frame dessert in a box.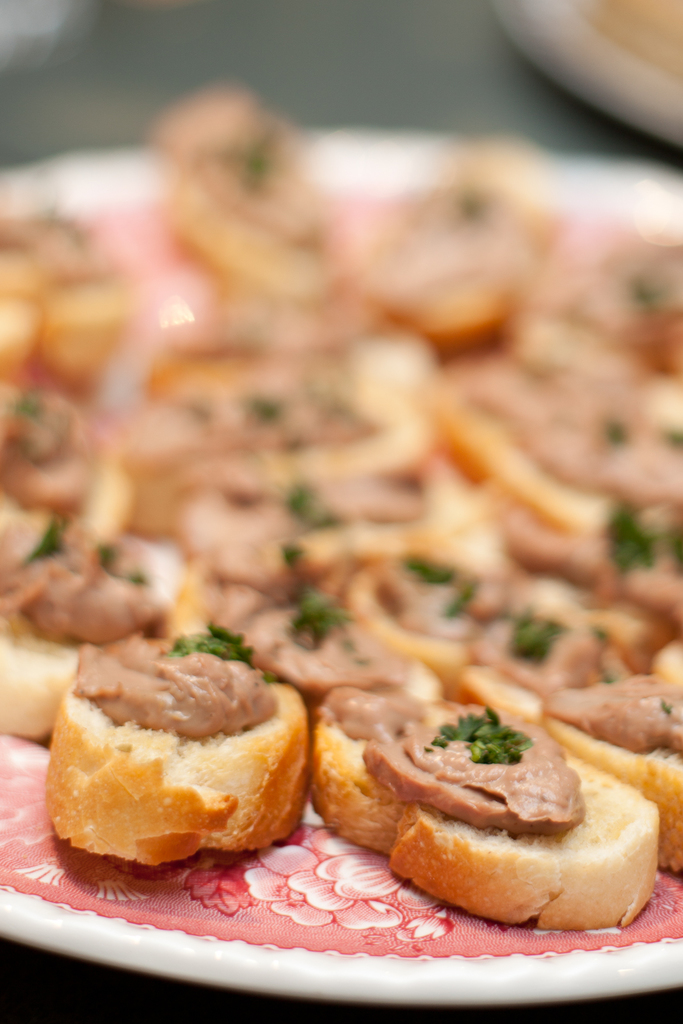
pyautogui.locateOnScreen(225, 582, 456, 745).
